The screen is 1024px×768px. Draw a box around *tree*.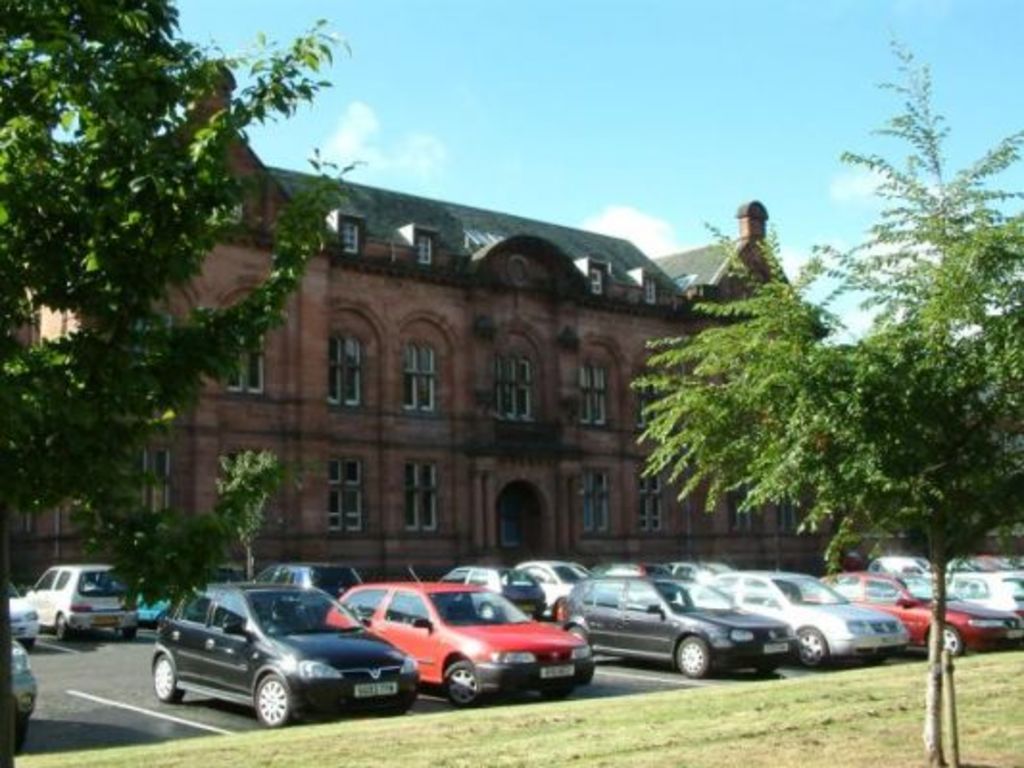
rect(17, 6, 273, 632).
